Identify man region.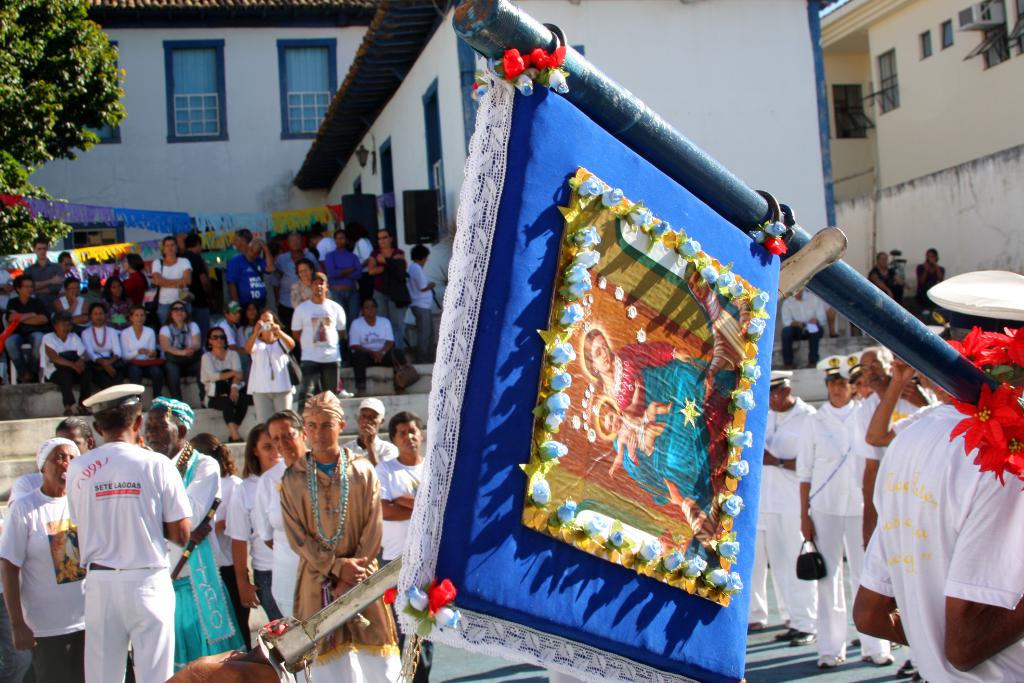
Region: 17, 236, 65, 312.
